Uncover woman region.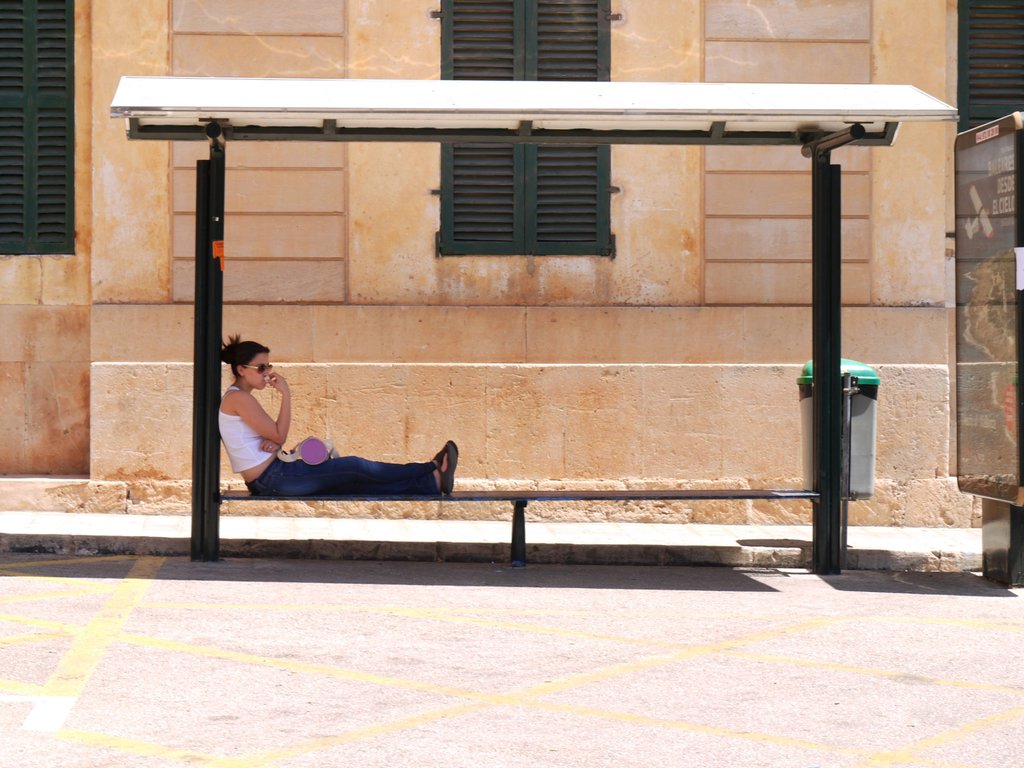
Uncovered: 216/331/447/514.
